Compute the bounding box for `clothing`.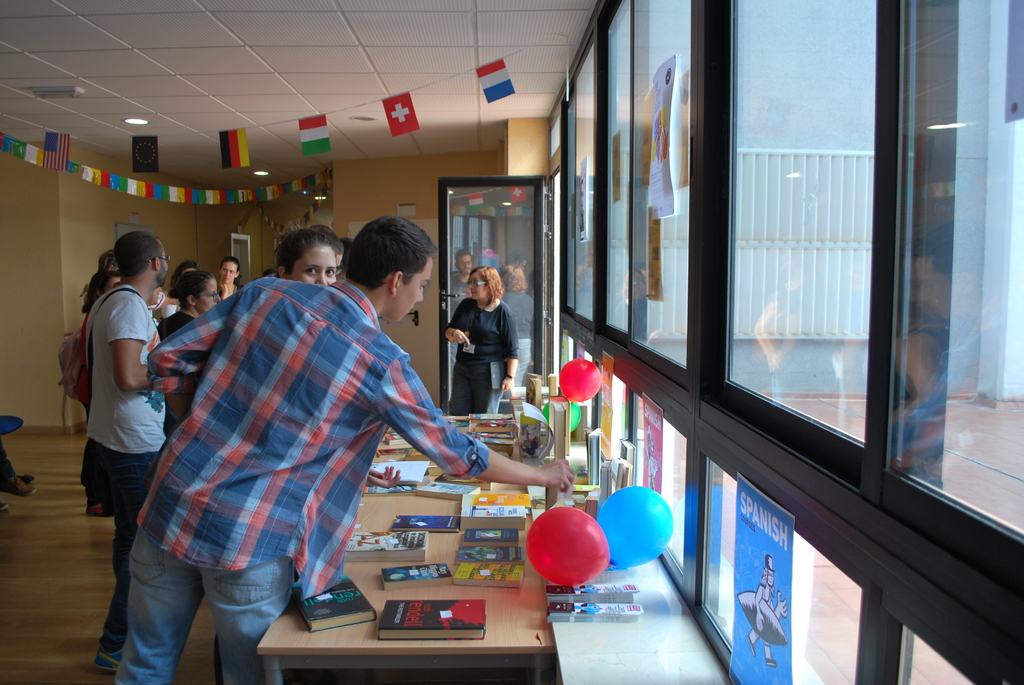
[147,261,490,628].
